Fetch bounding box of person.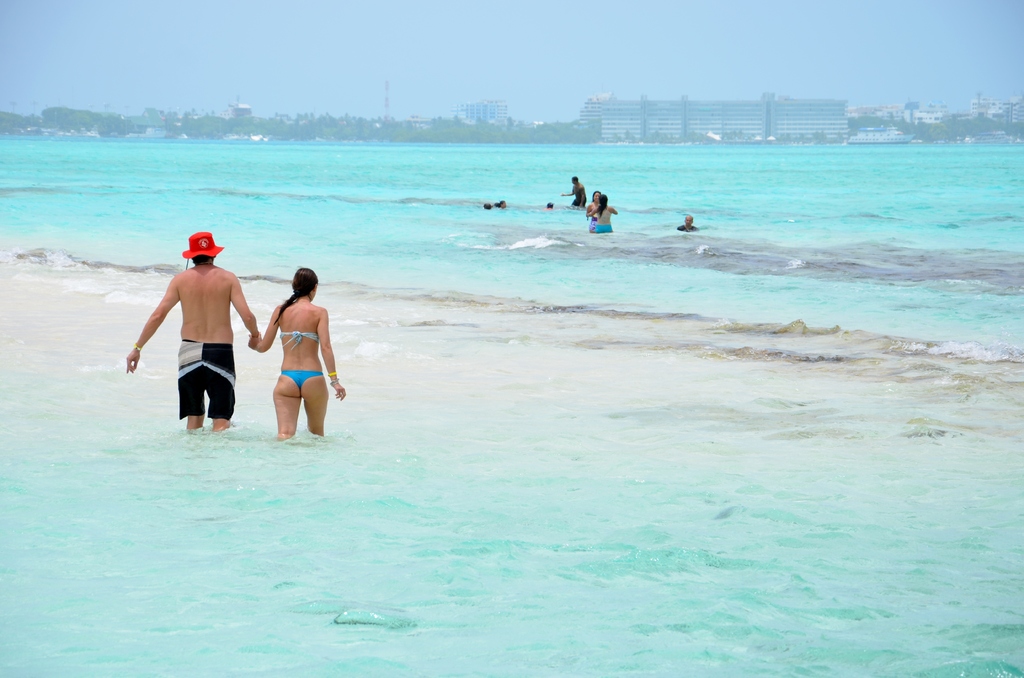
Bbox: box=[541, 198, 556, 211].
